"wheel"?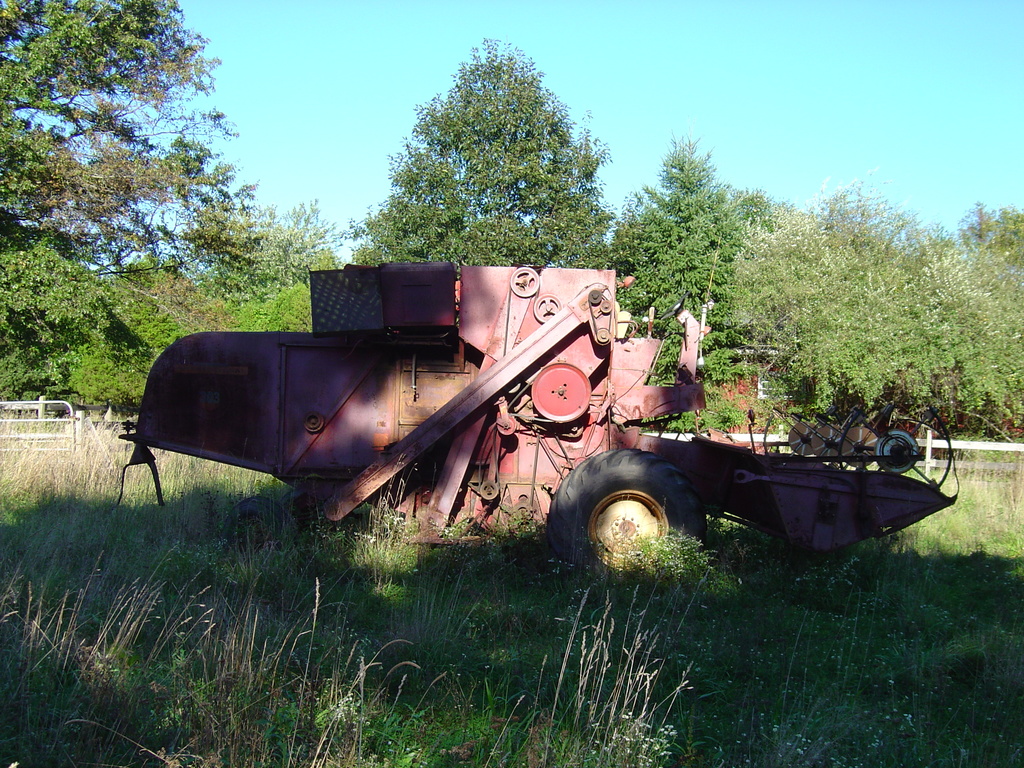
crop(548, 442, 694, 592)
